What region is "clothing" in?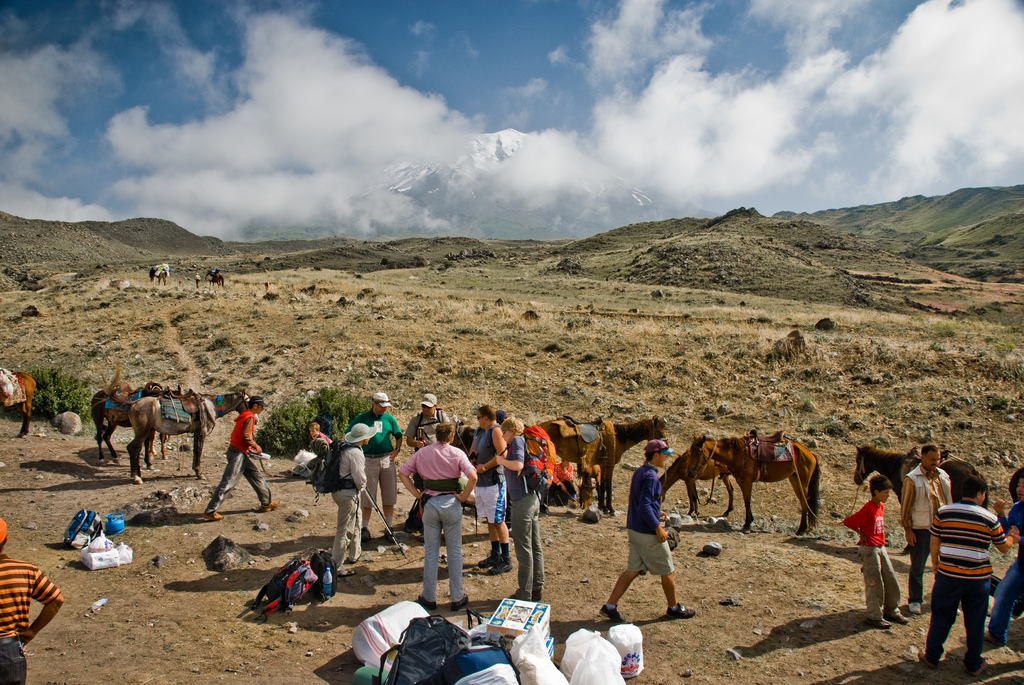
l=402, t=444, r=478, b=602.
